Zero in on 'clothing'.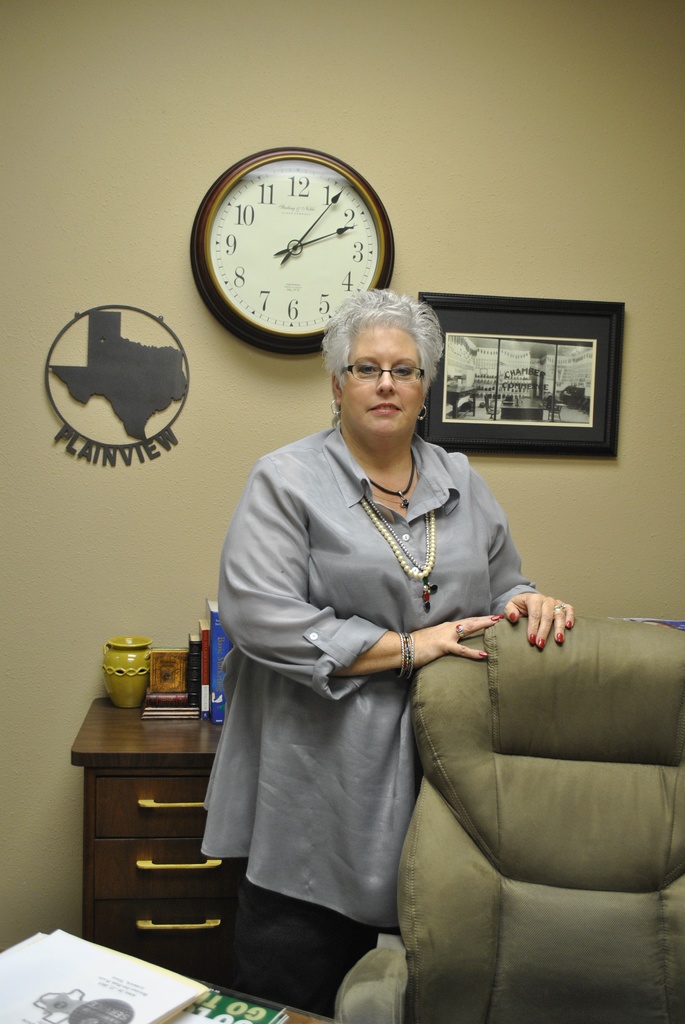
Zeroed in: x1=200 y1=421 x2=546 y2=998.
